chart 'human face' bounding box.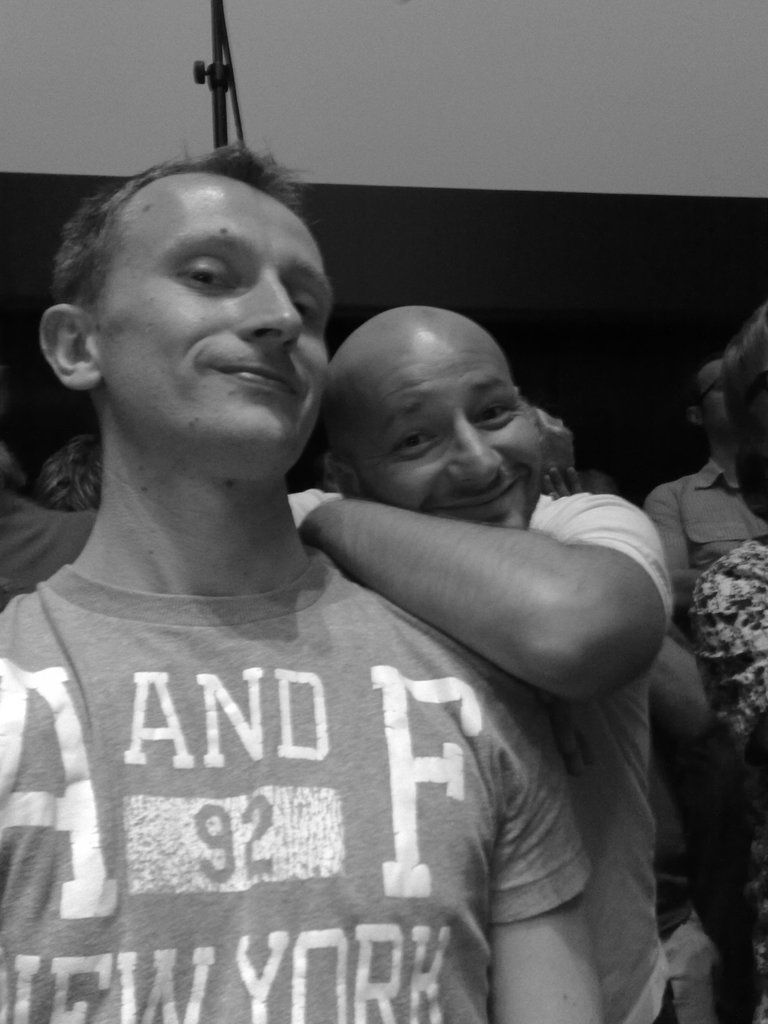
Charted: (103,175,334,451).
